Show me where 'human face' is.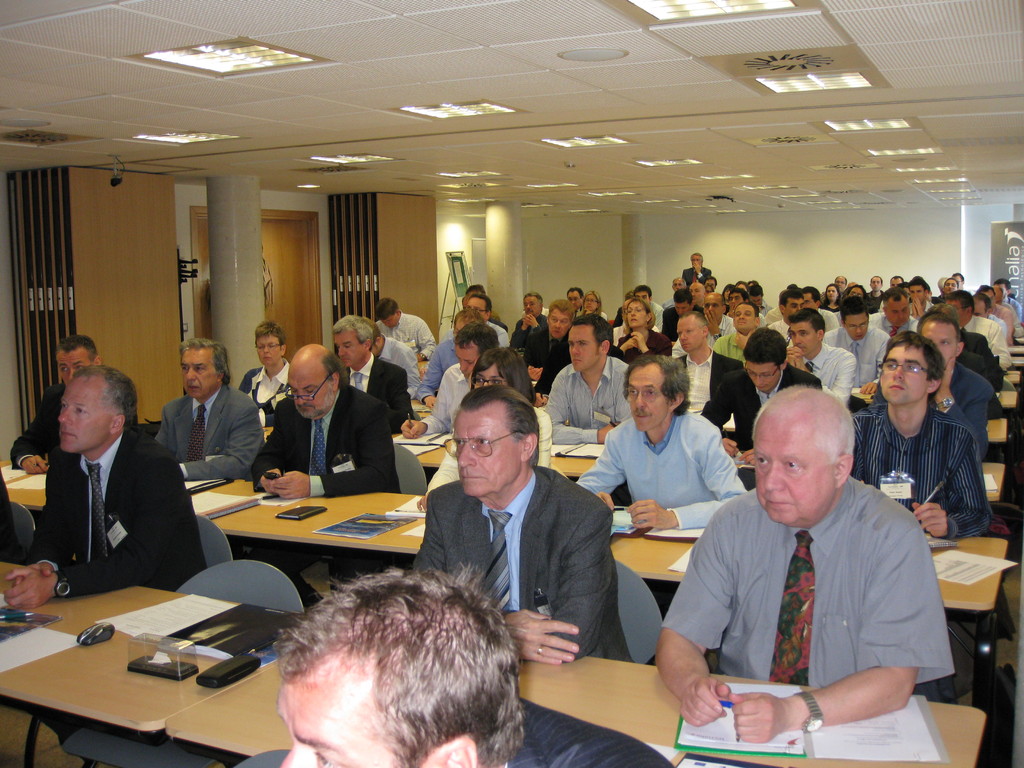
'human face' is at bbox=[996, 296, 1002, 304].
